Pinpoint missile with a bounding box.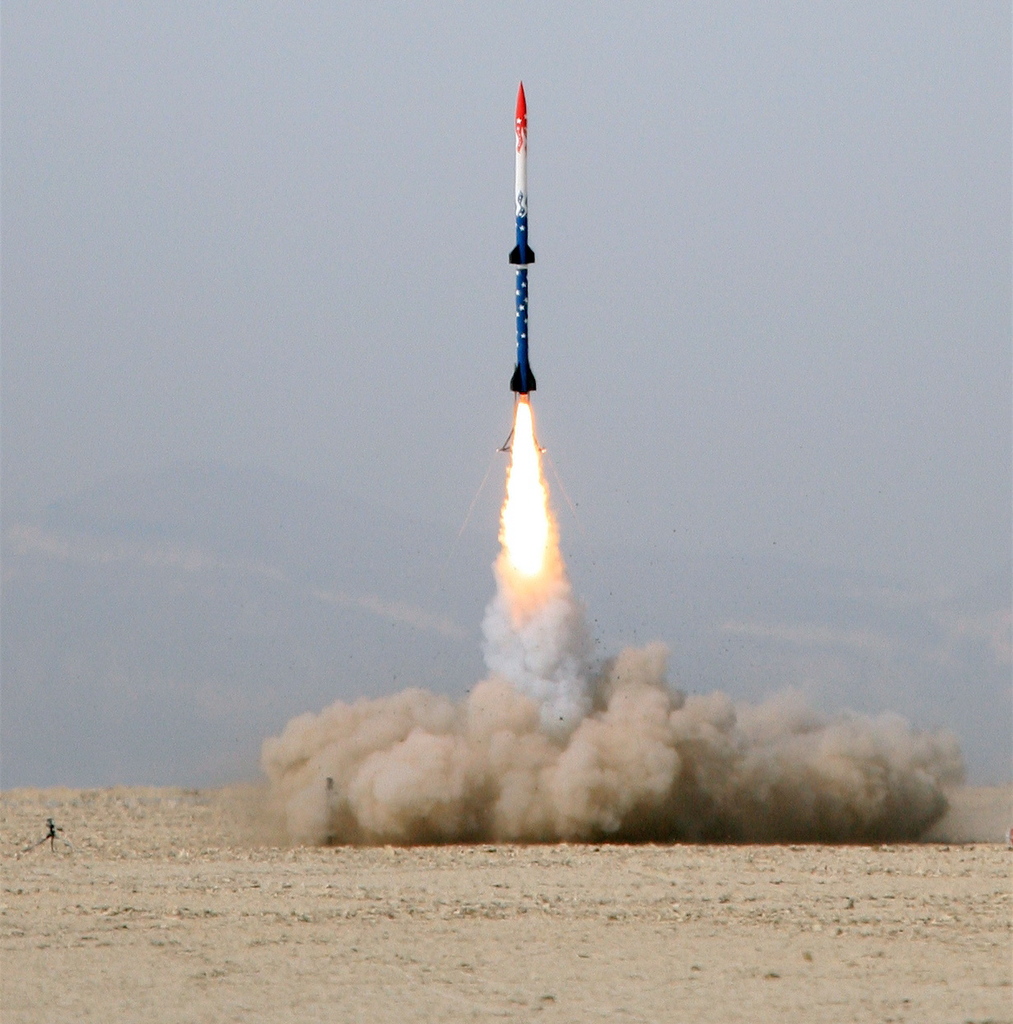
BBox(504, 86, 537, 394).
